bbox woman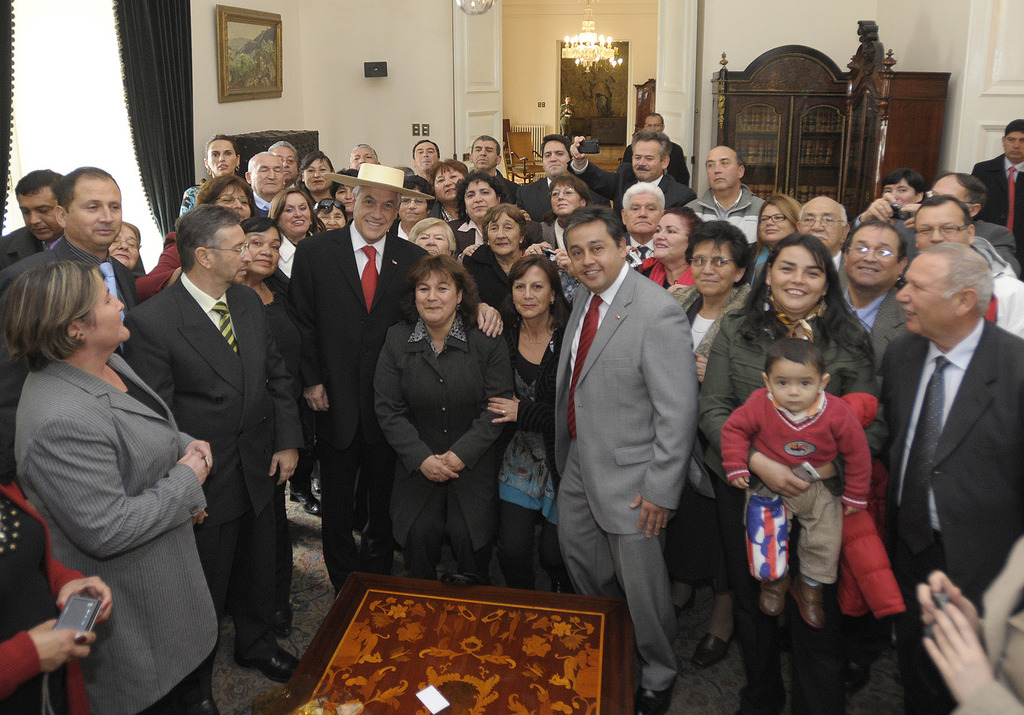
bbox=(390, 177, 438, 245)
